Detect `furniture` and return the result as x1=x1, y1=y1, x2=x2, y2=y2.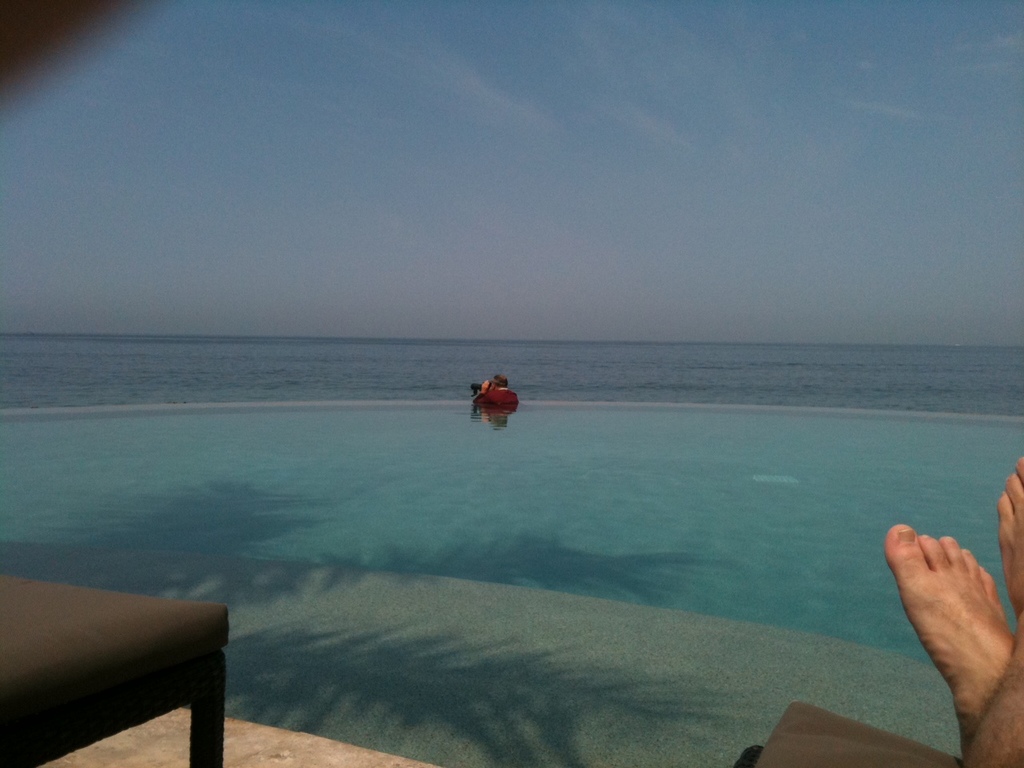
x1=754, y1=701, x2=967, y2=767.
